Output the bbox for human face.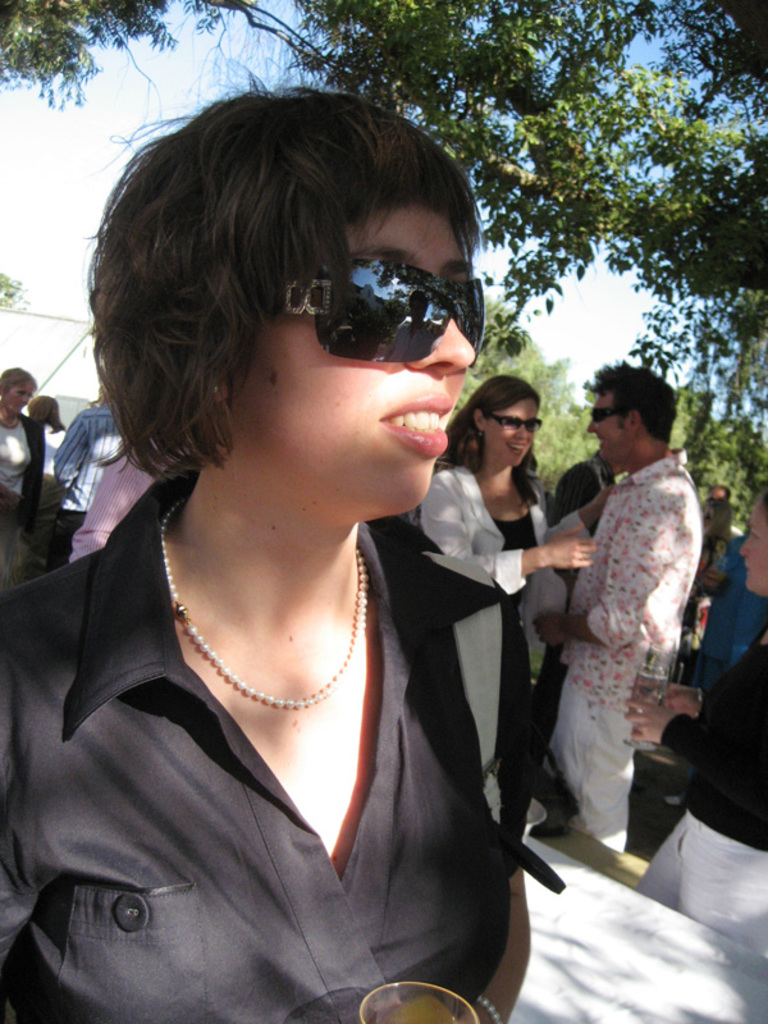
[5, 385, 27, 419].
